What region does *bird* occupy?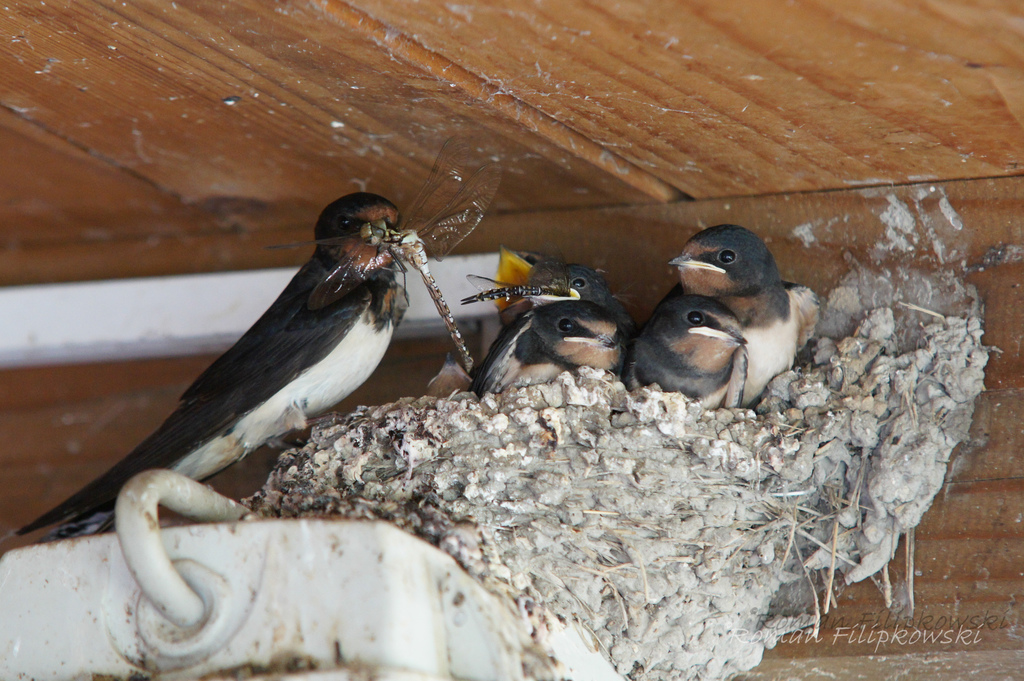
{"x1": 462, "y1": 254, "x2": 616, "y2": 305}.
